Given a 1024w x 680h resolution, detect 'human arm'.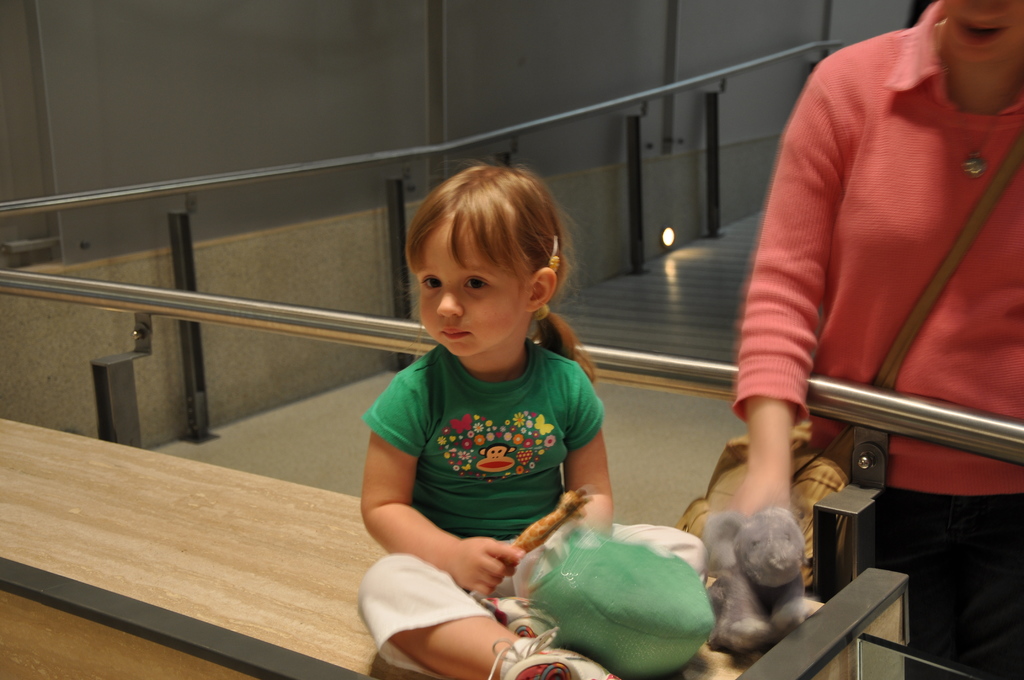
[735, 78, 805, 515].
